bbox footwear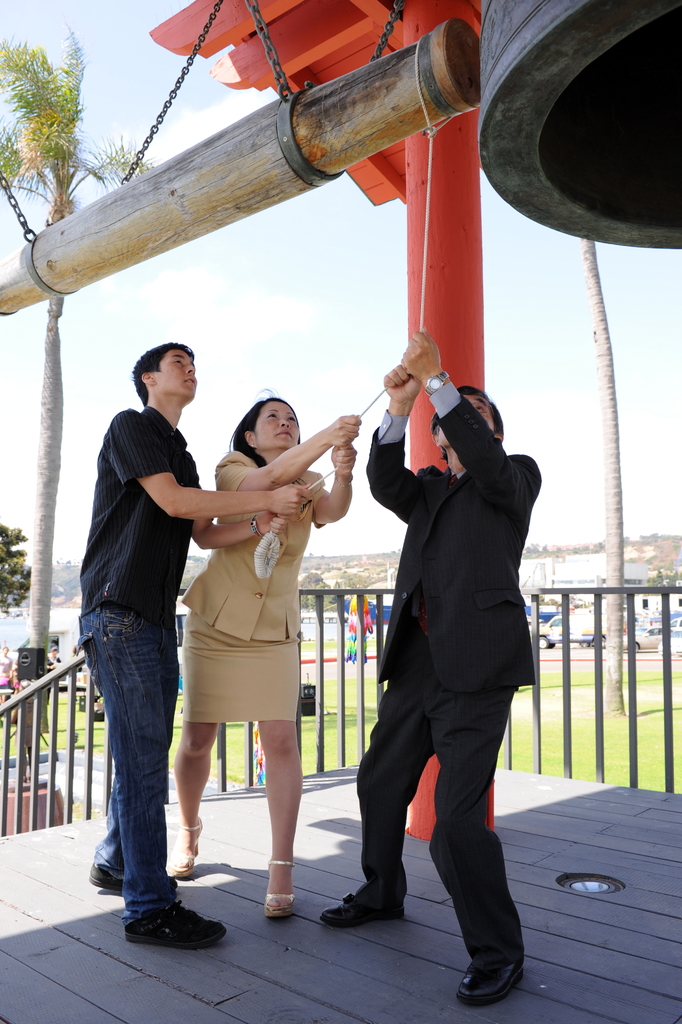
detection(316, 896, 403, 919)
